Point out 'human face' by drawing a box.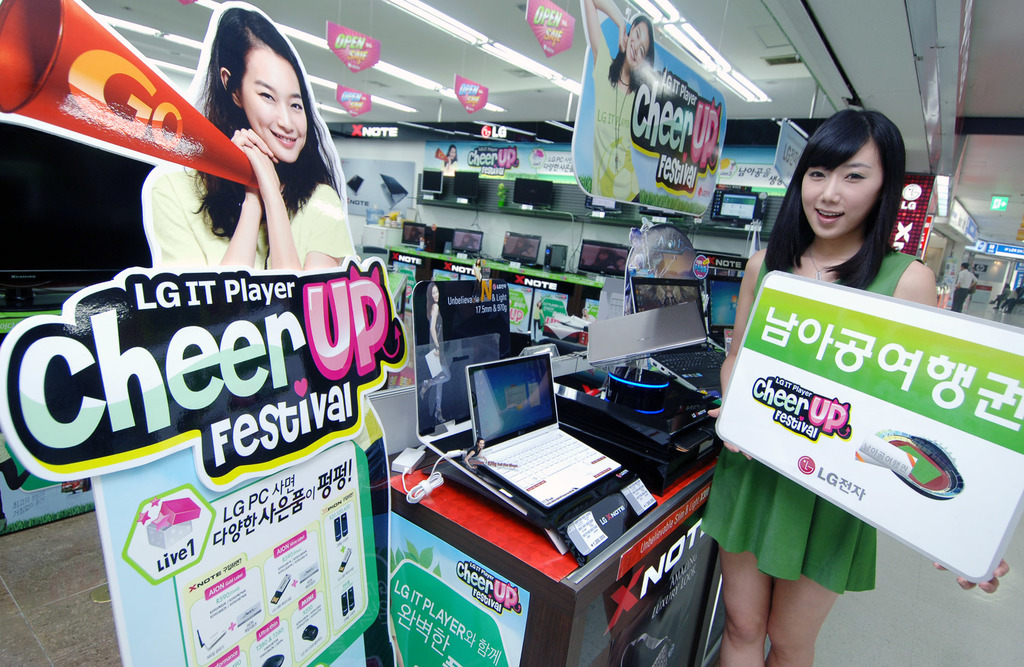
x1=625 y1=19 x2=649 y2=72.
